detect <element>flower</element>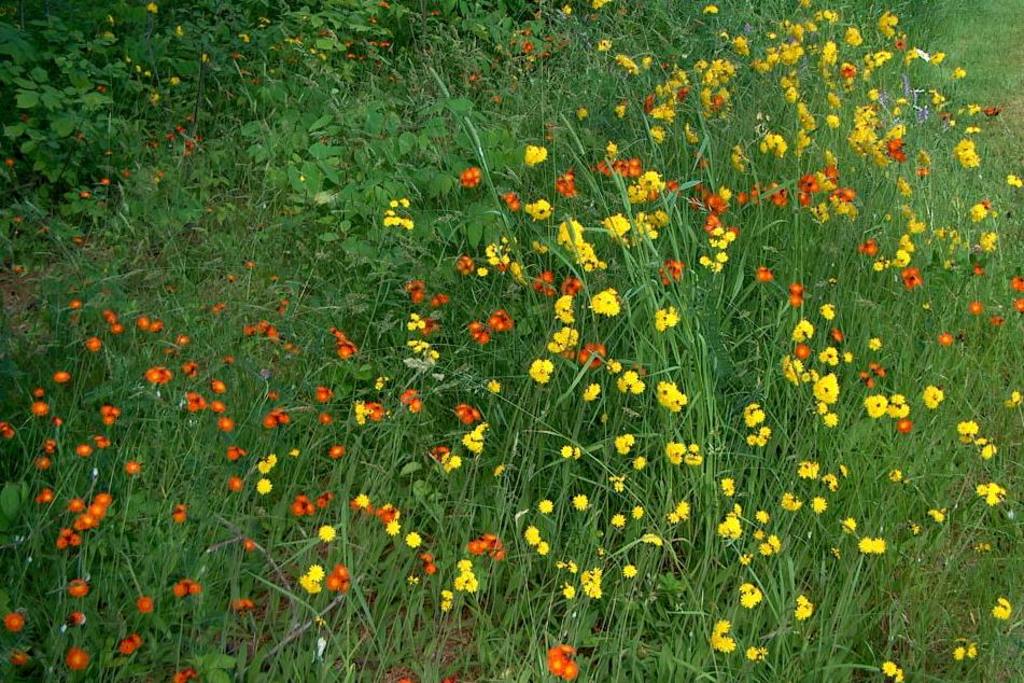
l=710, t=616, r=737, b=650
